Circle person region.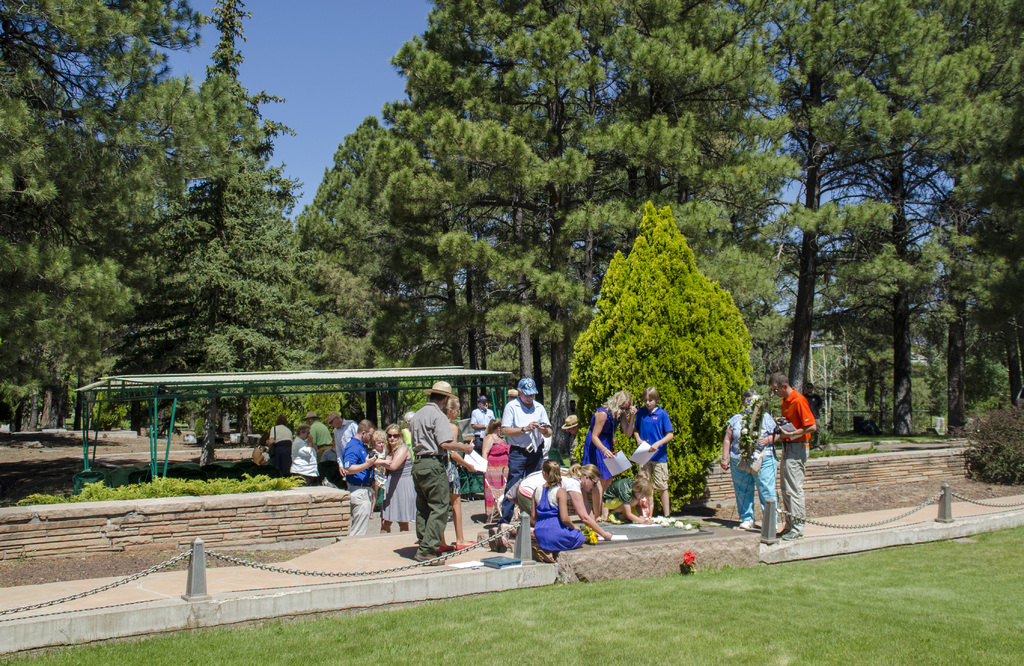
Region: pyautogui.locateOnScreen(482, 418, 509, 523).
